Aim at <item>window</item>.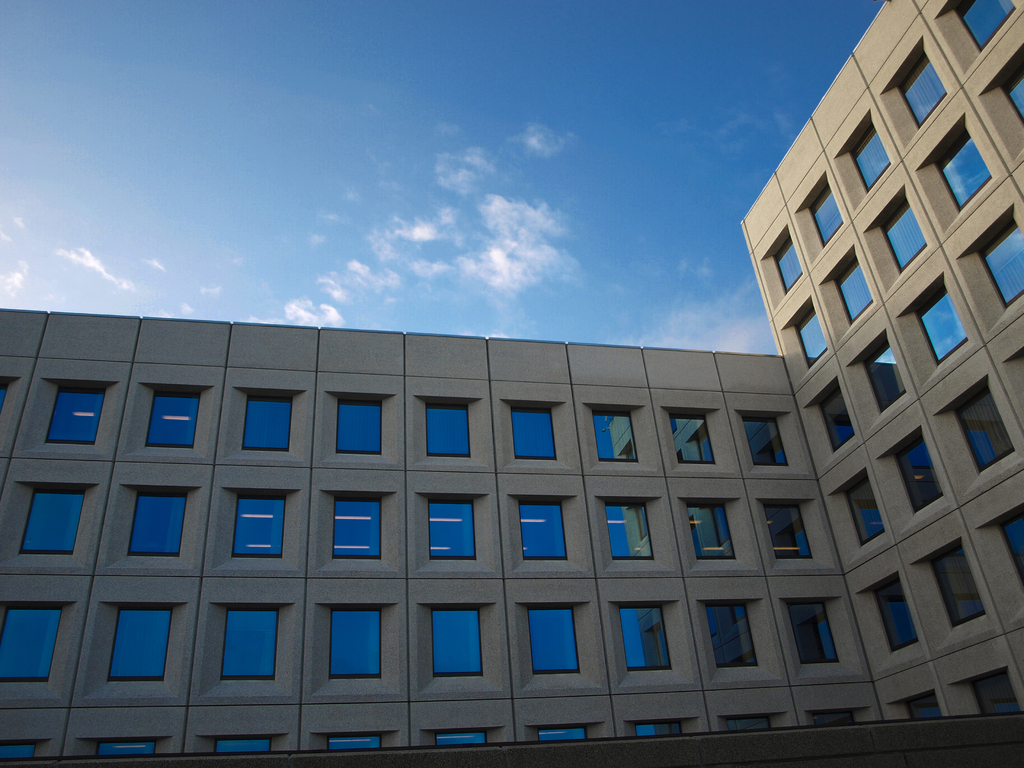
Aimed at [x1=332, y1=497, x2=381, y2=564].
